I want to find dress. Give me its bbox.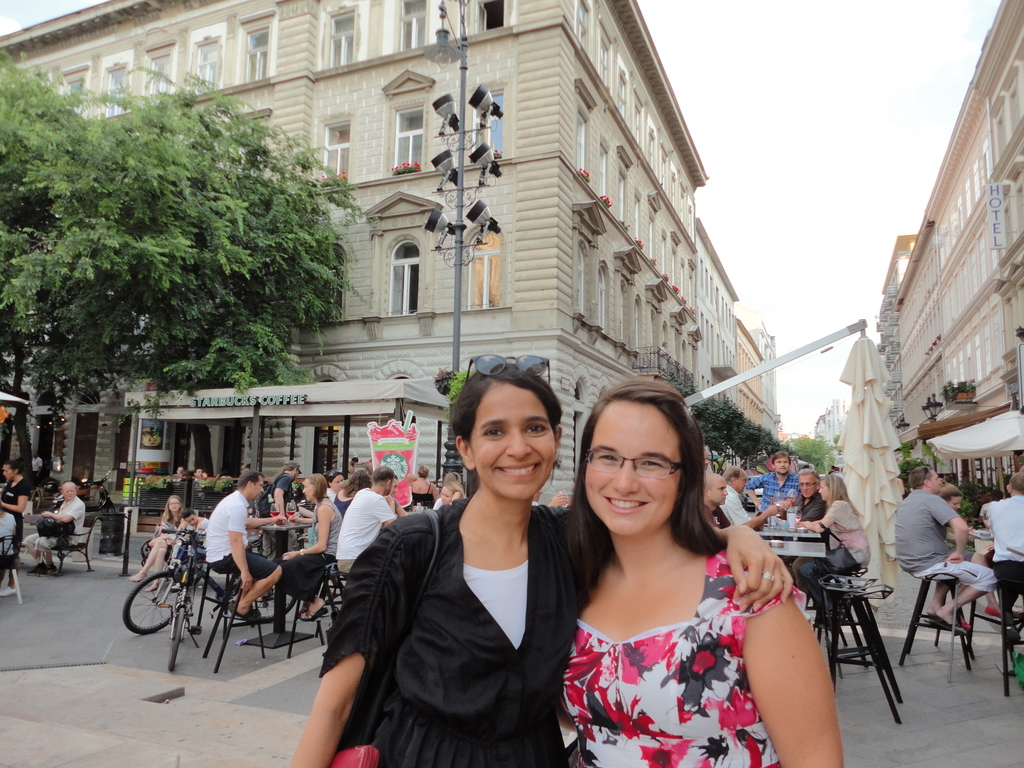
rect(275, 500, 338, 600).
